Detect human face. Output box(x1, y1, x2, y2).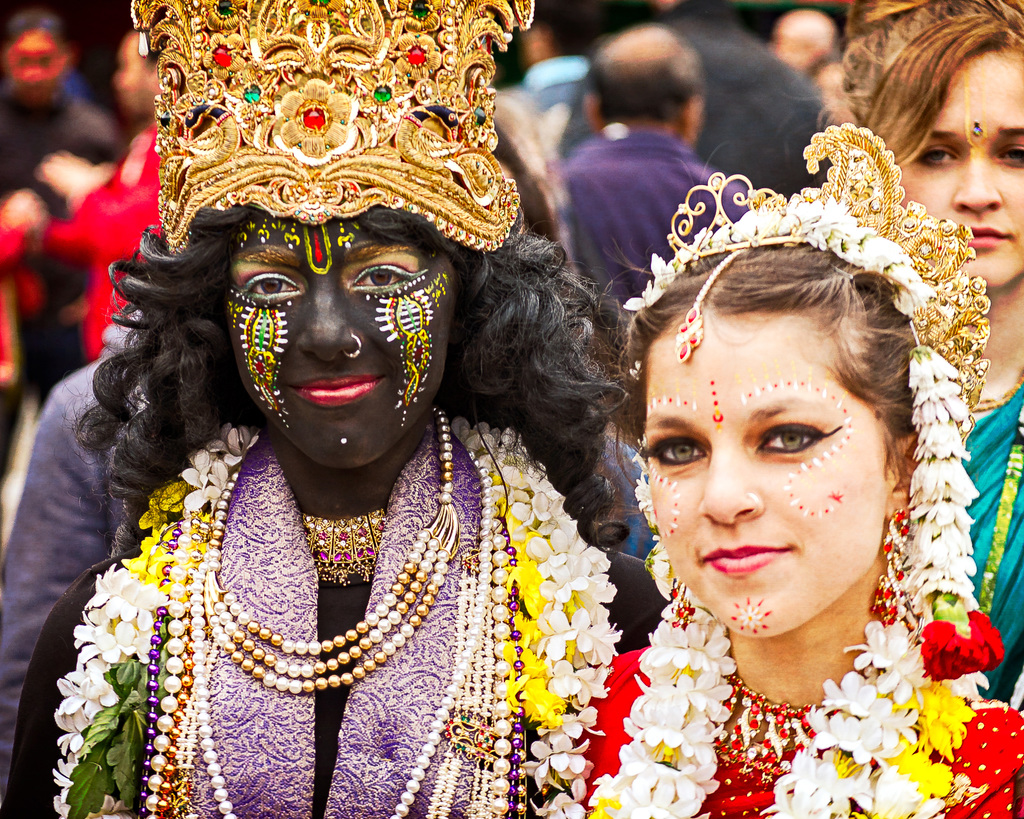
box(4, 35, 63, 99).
